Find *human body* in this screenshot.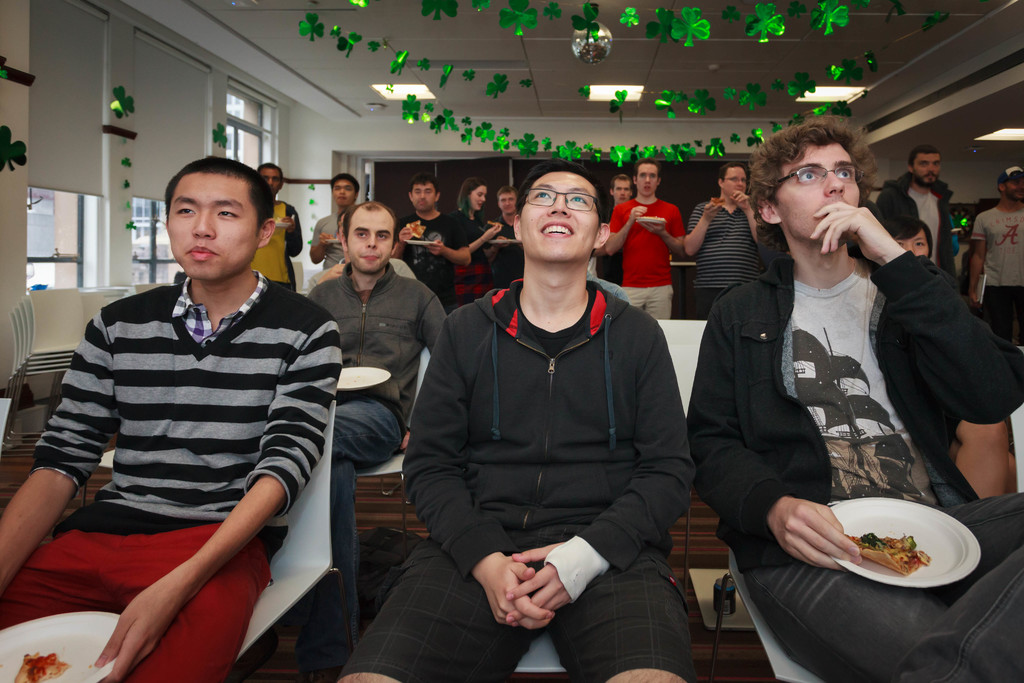
The bounding box for *human body* is bbox=[451, 167, 509, 298].
